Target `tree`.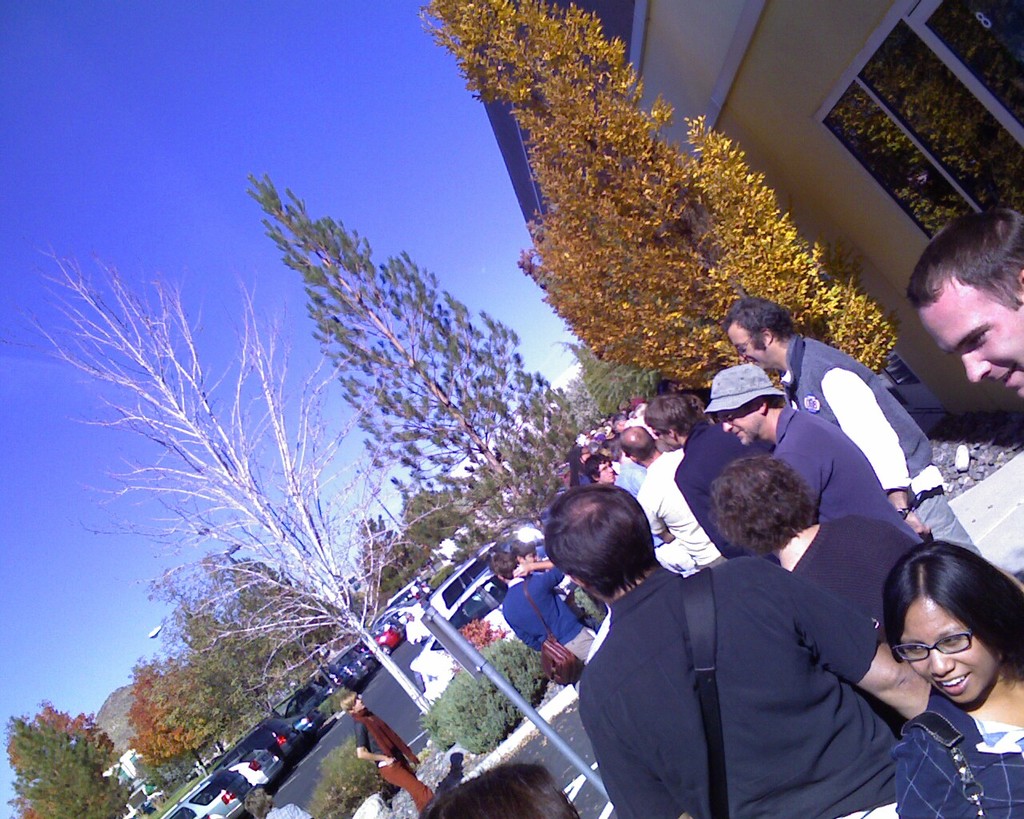
Target region: left=2, top=247, right=436, bottom=720.
